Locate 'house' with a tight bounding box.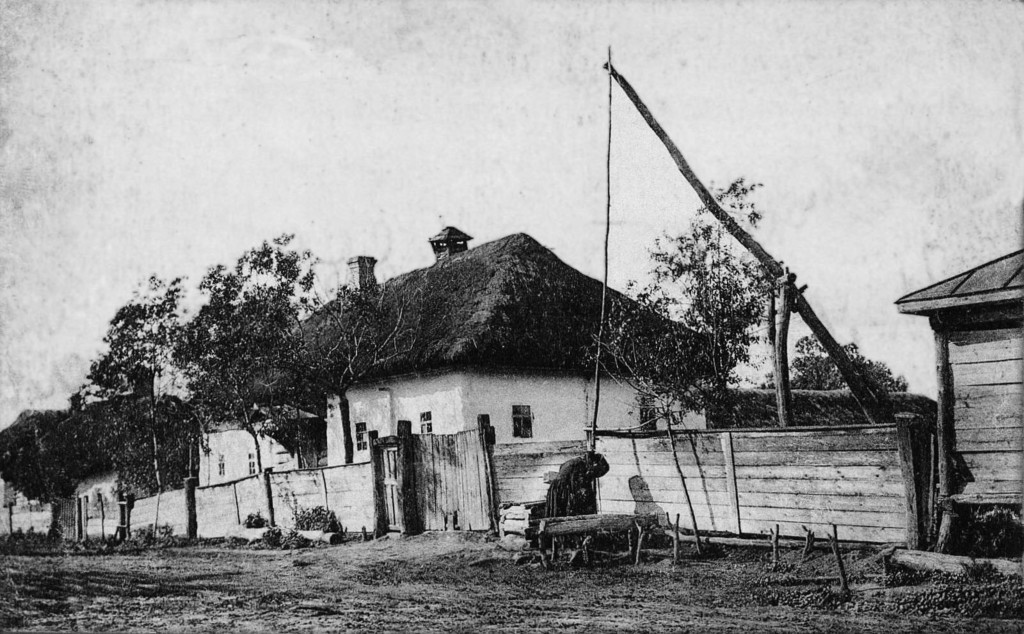
detection(263, 225, 708, 444).
